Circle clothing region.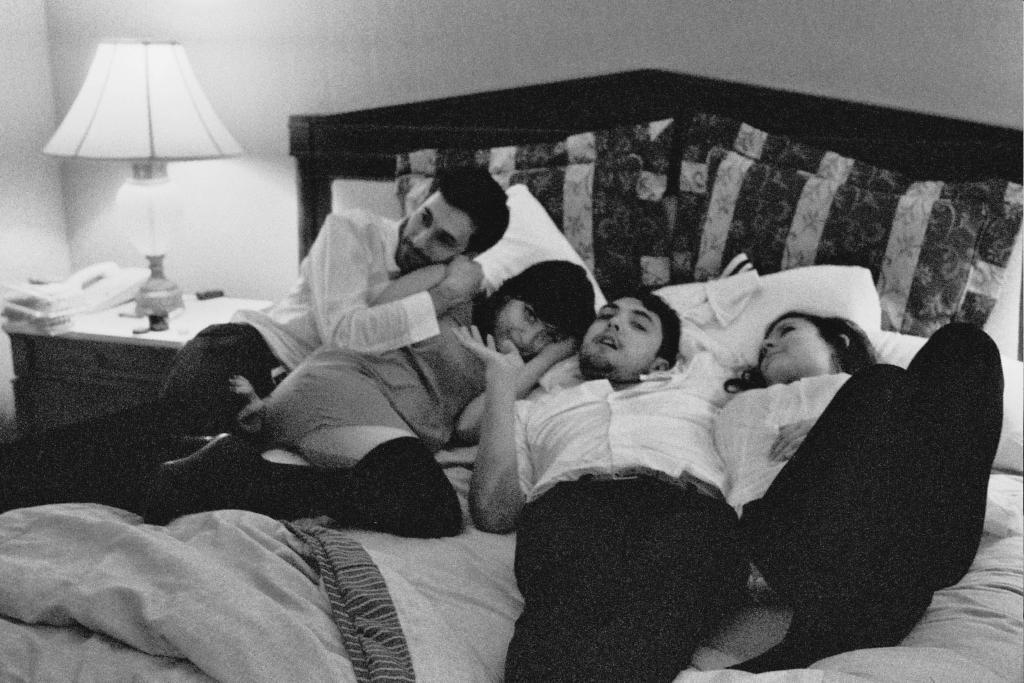
Region: x1=725 y1=321 x2=1005 y2=665.
